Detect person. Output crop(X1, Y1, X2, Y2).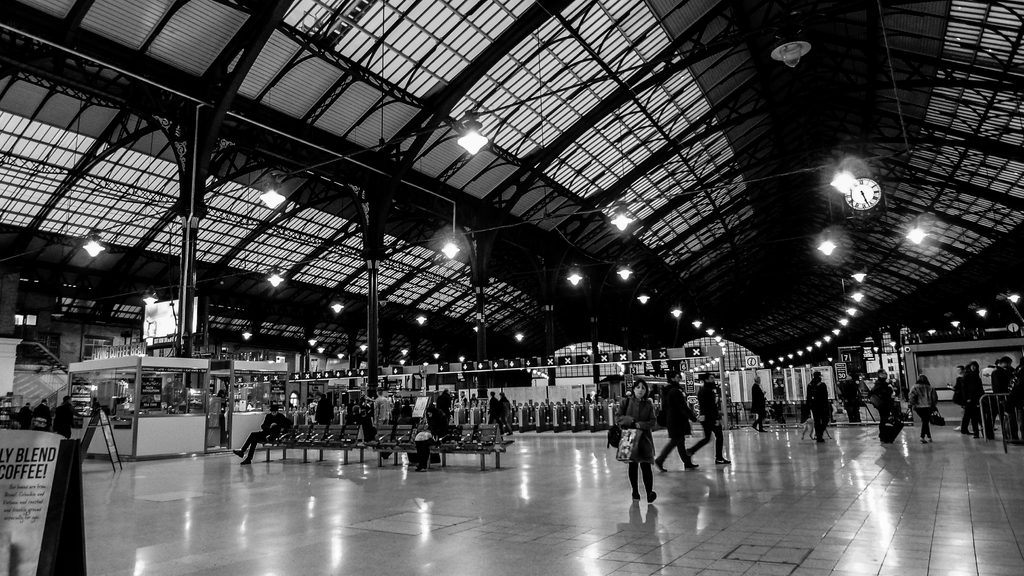
crop(806, 370, 831, 443).
